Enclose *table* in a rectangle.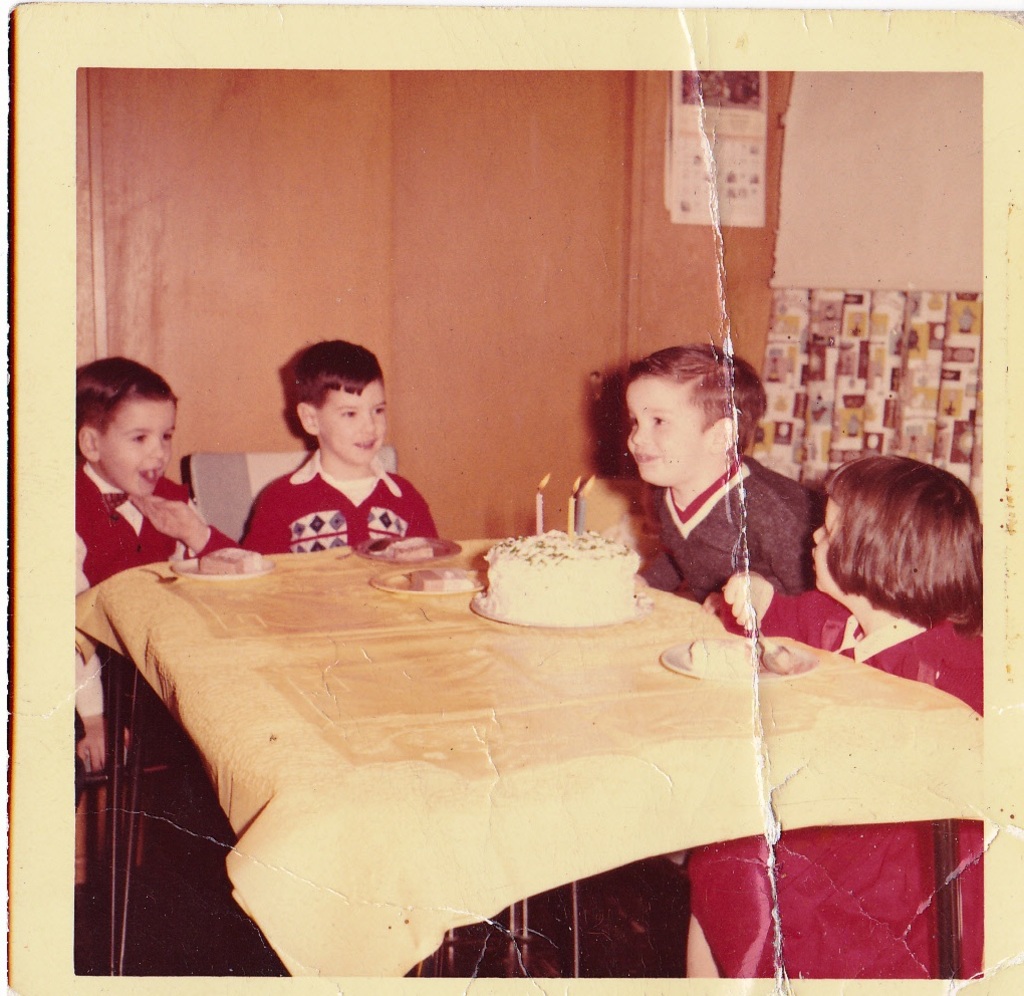
<bbox>42, 553, 963, 995</bbox>.
